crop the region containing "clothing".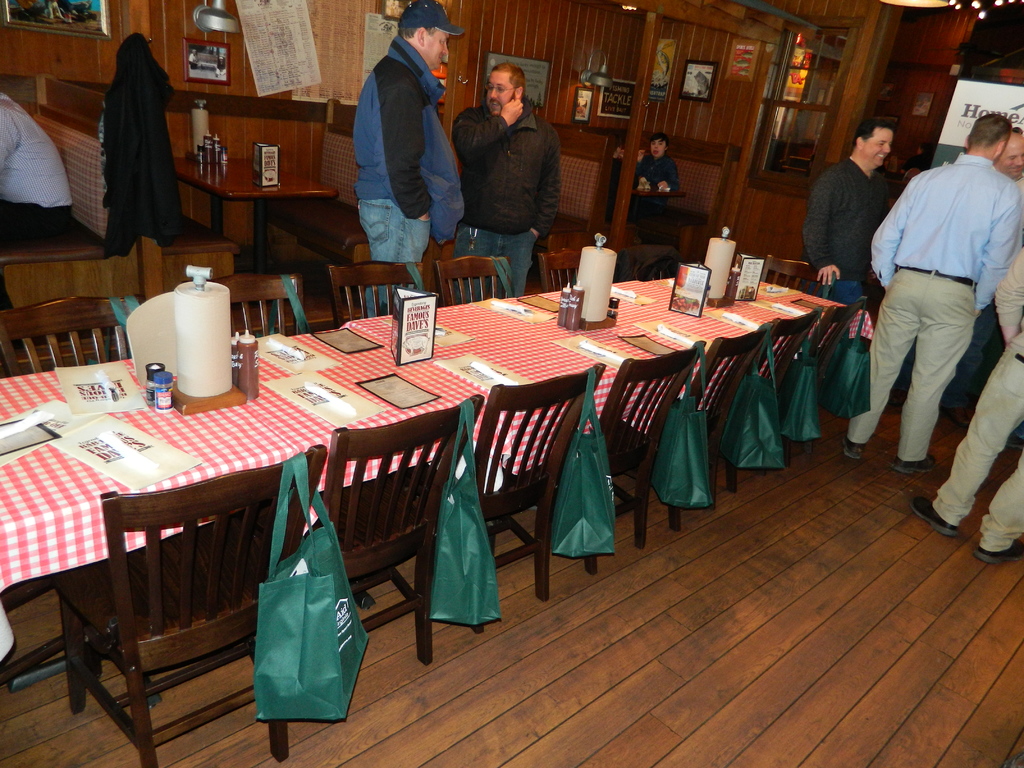
Crop region: box(355, 199, 430, 312).
